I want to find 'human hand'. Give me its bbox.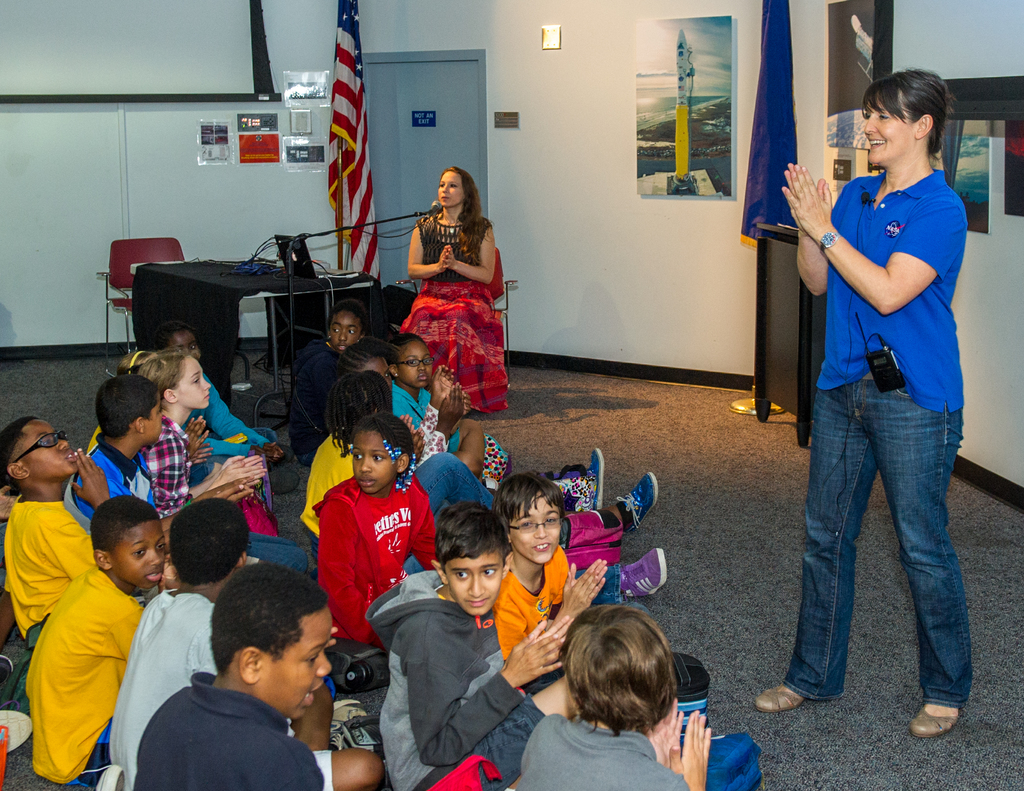
locate(643, 698, 684, 767).
